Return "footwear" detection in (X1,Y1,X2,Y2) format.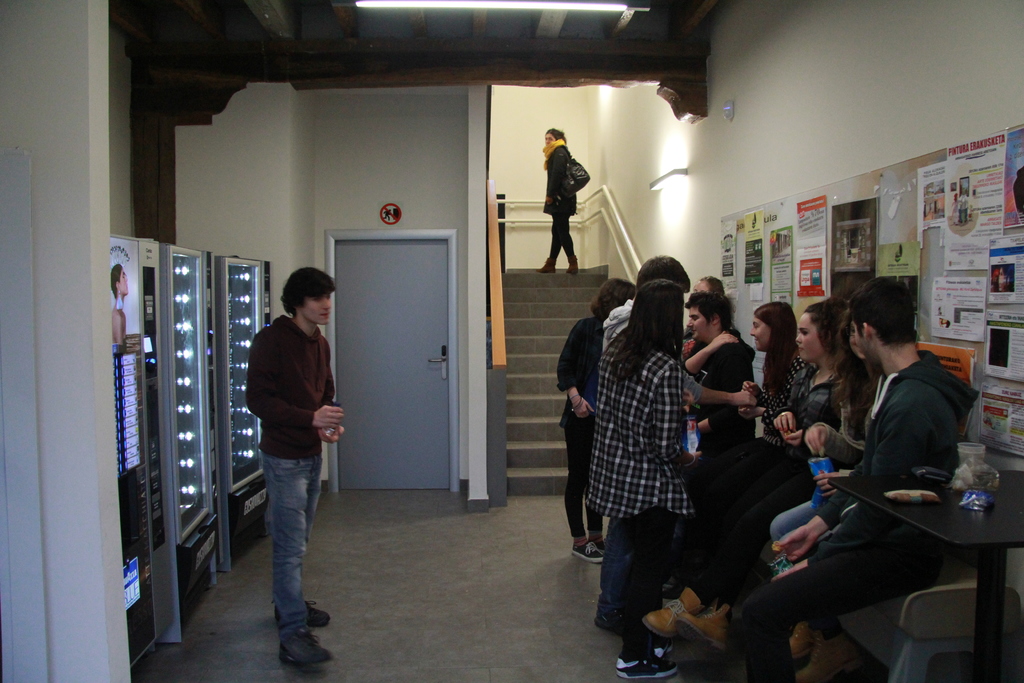
(641,585,704,639).
